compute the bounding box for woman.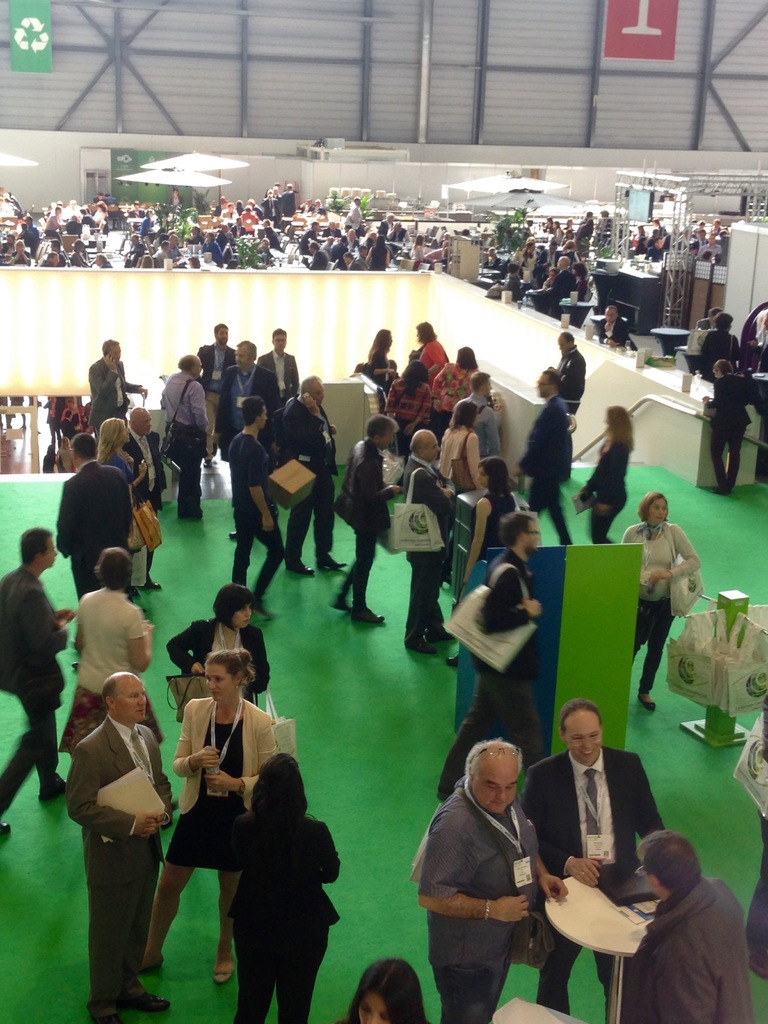
<box>132,646,279,987</box>.
